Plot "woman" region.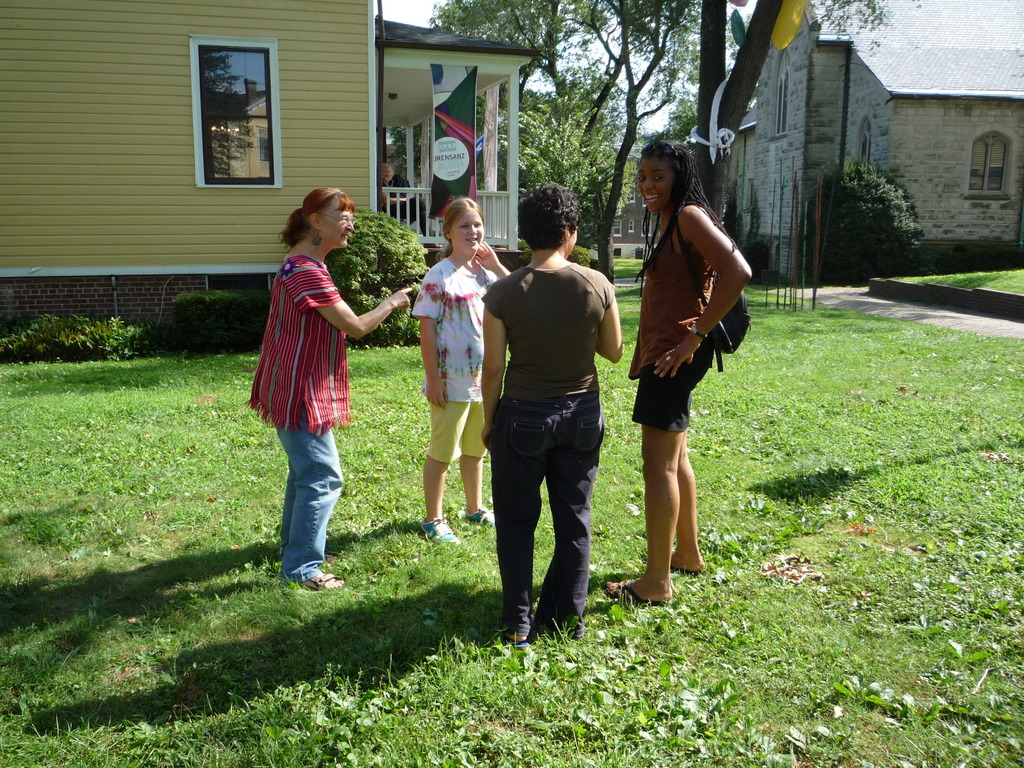
Plotted at select_region(477, 185, 625, 653).
